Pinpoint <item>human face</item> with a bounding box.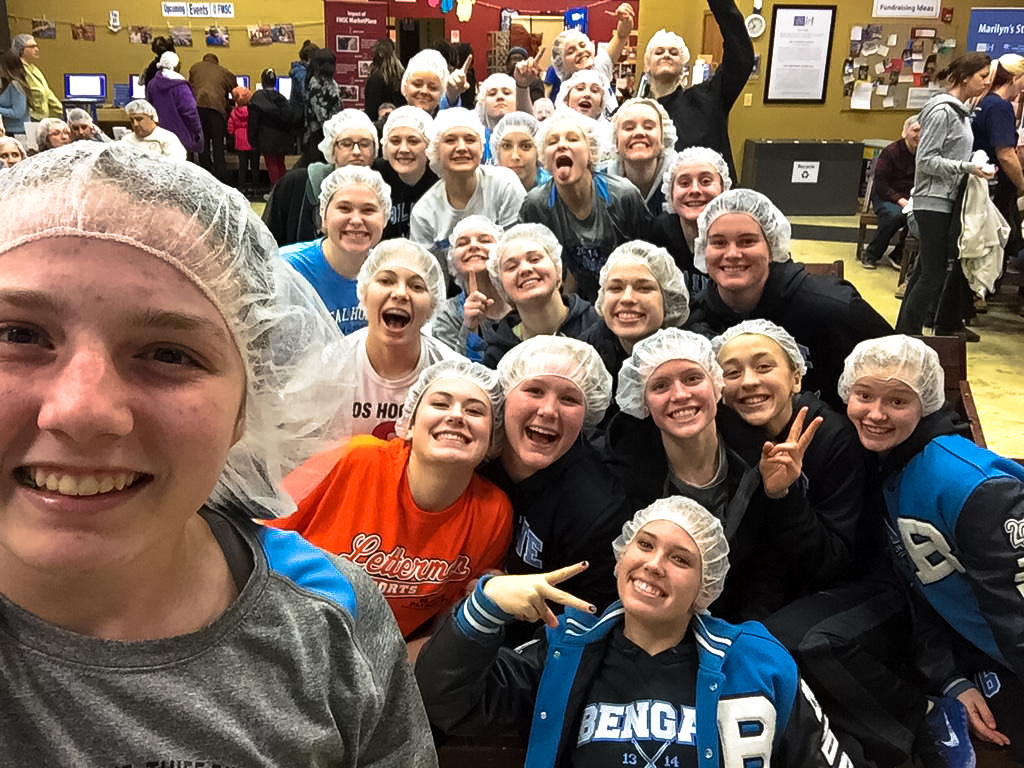
detection(846, 373, 921, 448).
